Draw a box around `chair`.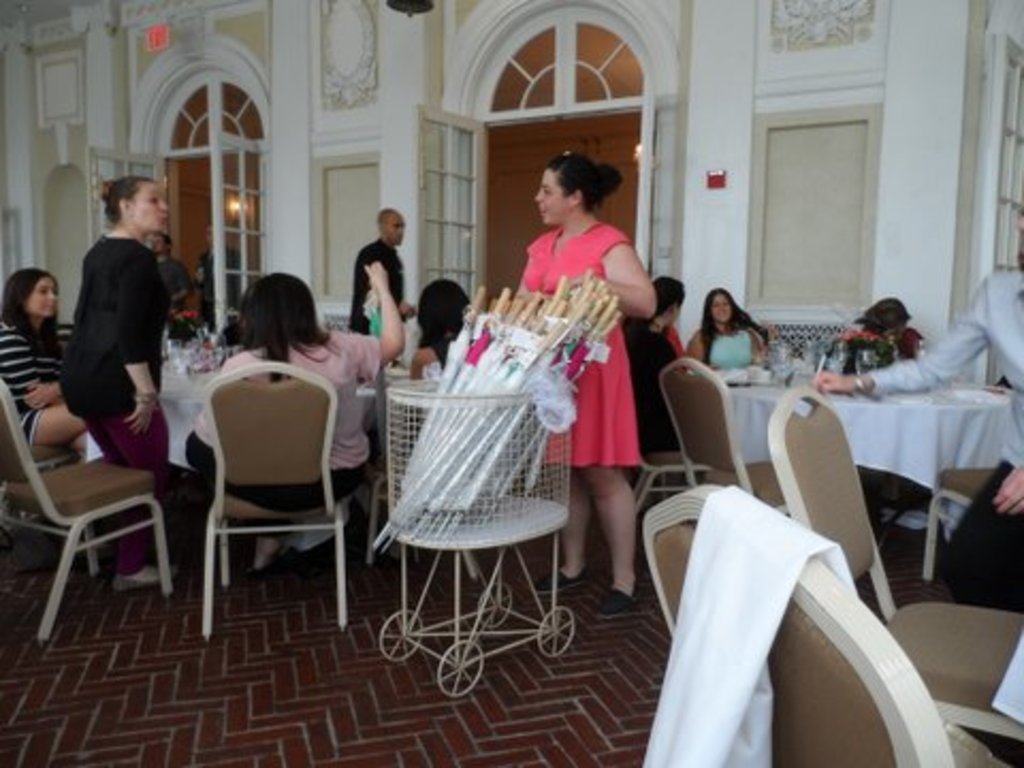
detection(657, 354, 789, 516).
